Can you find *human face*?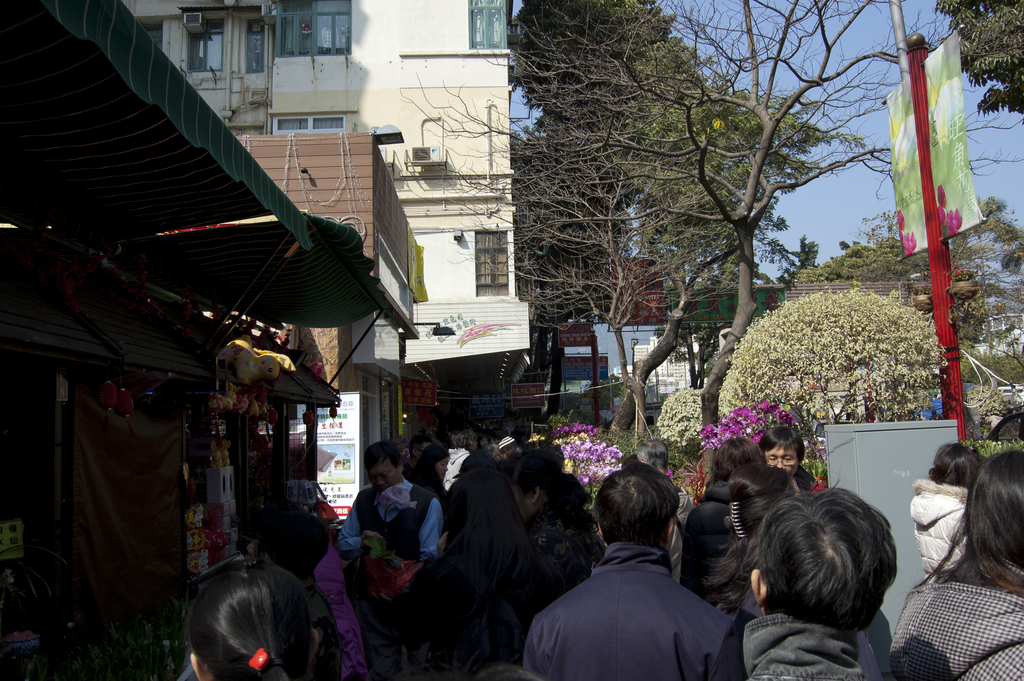
Yes, bounding box: l=764, t=444, r=797, b=478.
